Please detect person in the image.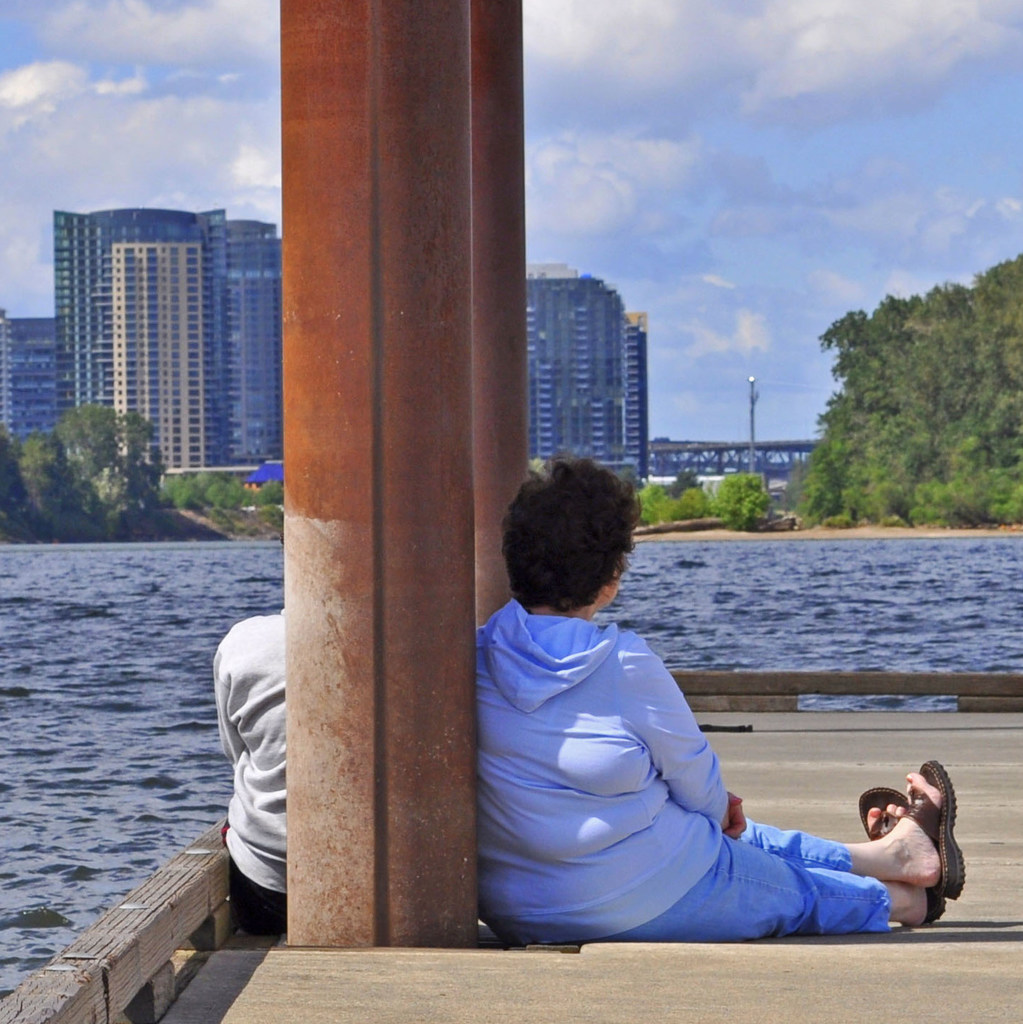
[462, 474, 891, 976].
